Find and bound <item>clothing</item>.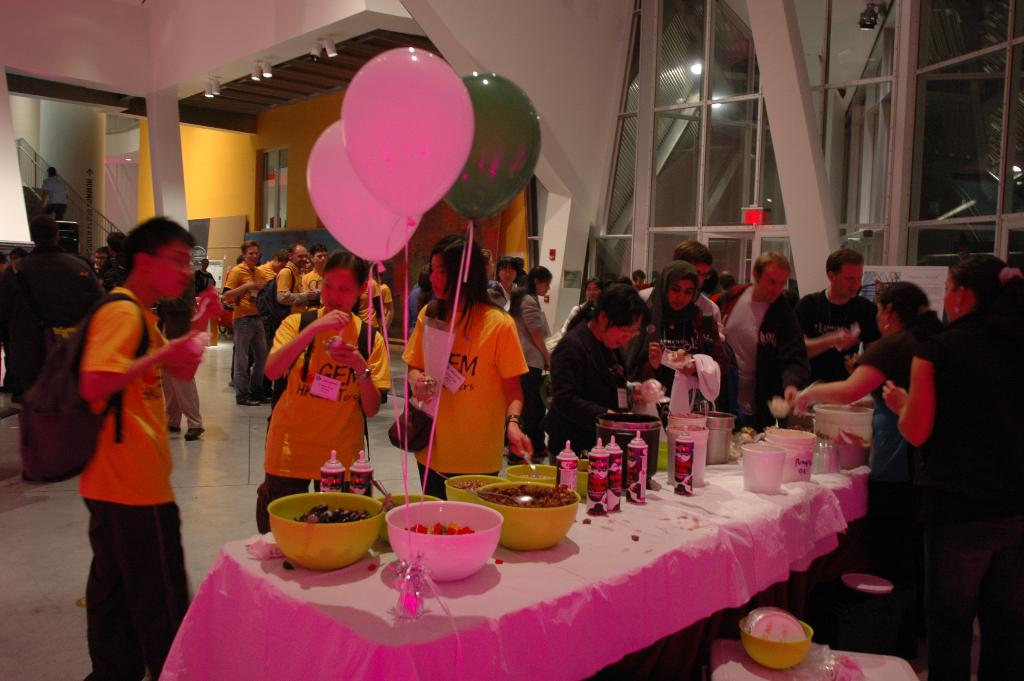
Bound: detection(790, 288, 878, 375).
